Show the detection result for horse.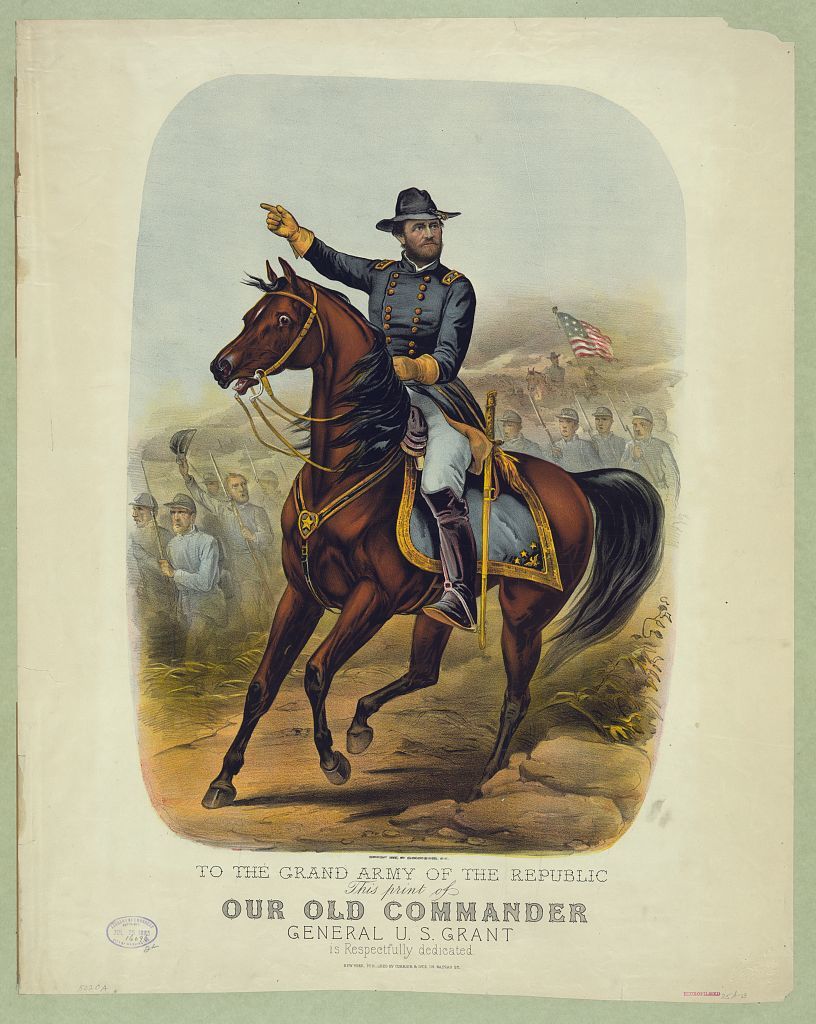
(x1=200, y1=251, x2=666, y2=809).
